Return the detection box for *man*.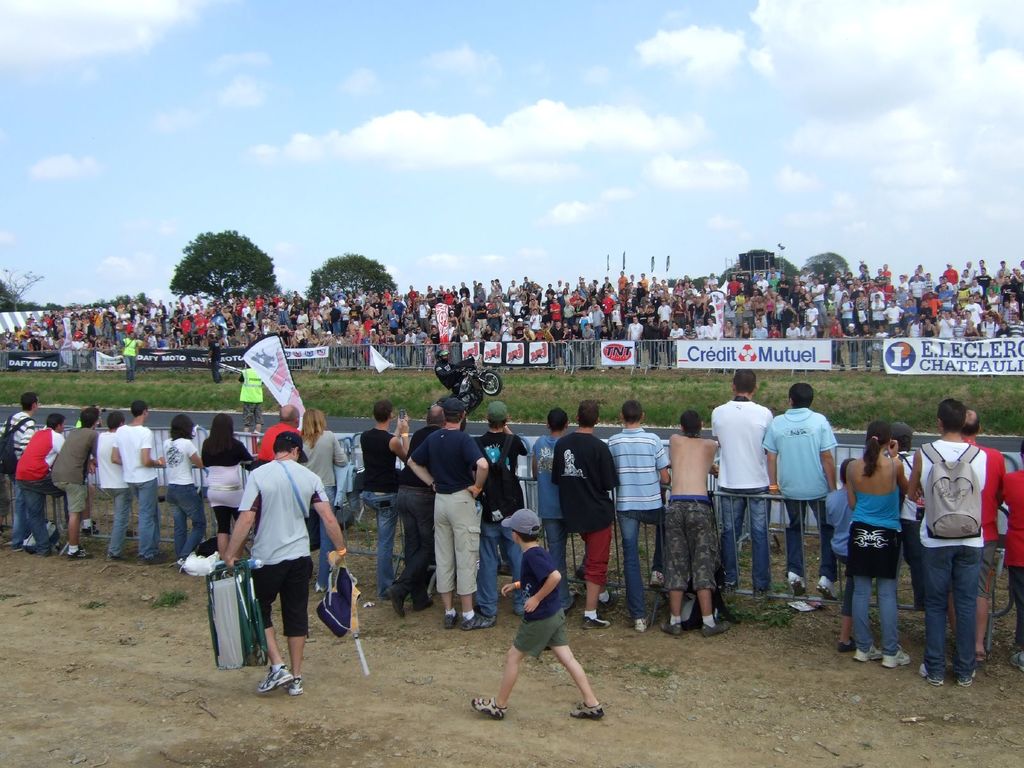
region(282, 326, 289, 345).
